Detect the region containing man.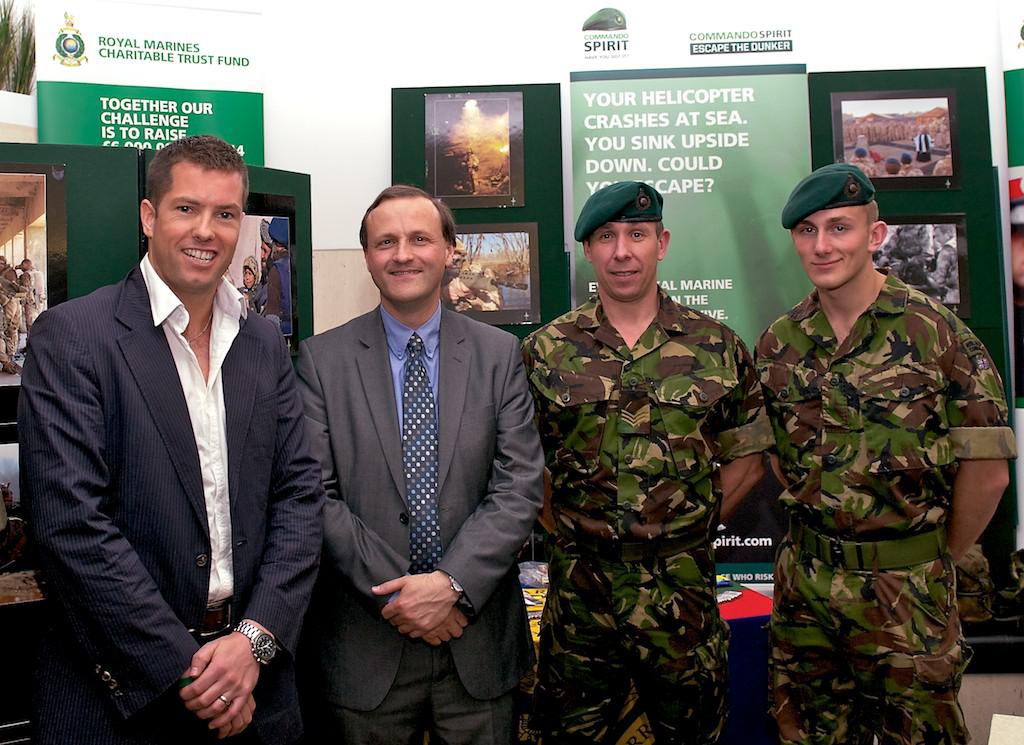
region(754, 164, 1017, 744).
